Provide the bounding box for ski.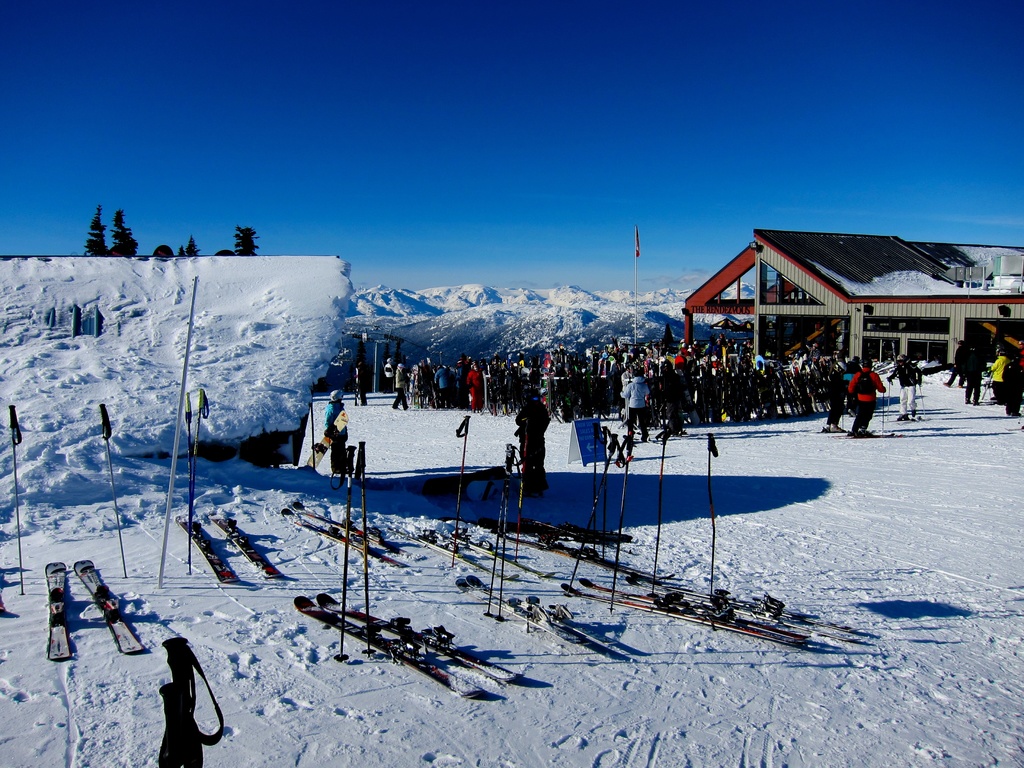
bbox(212, 513, 285, 579).
